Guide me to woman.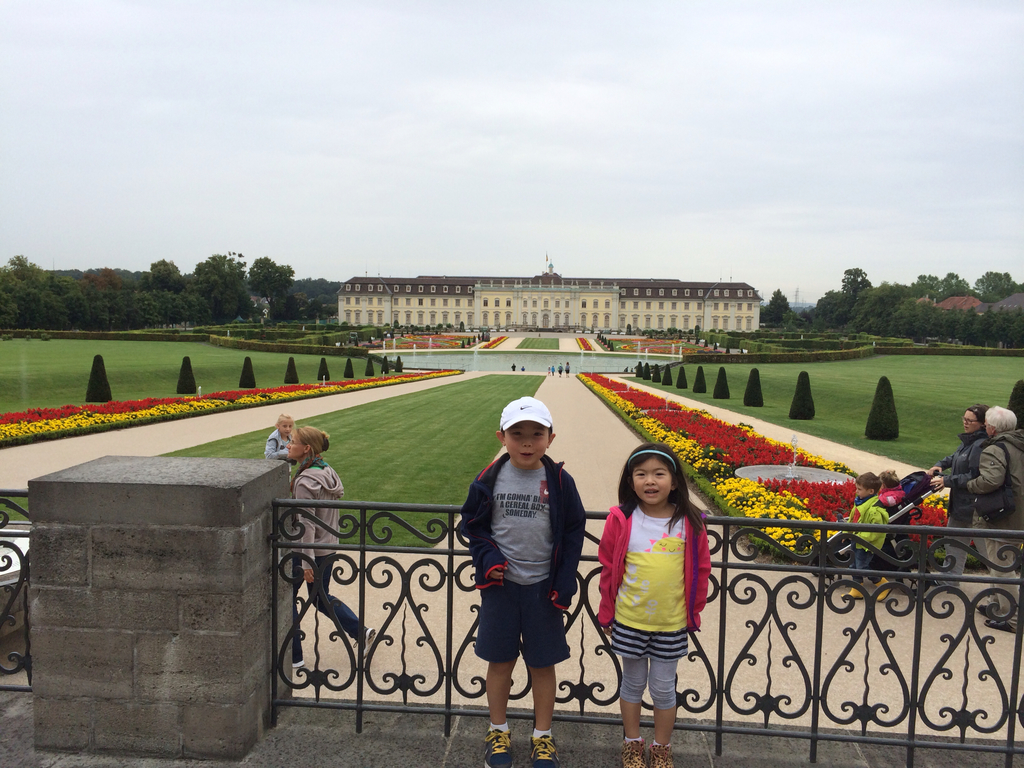
Guidance: {"left": 281, "top": 422, "right": 389, "bottom": 678}.
